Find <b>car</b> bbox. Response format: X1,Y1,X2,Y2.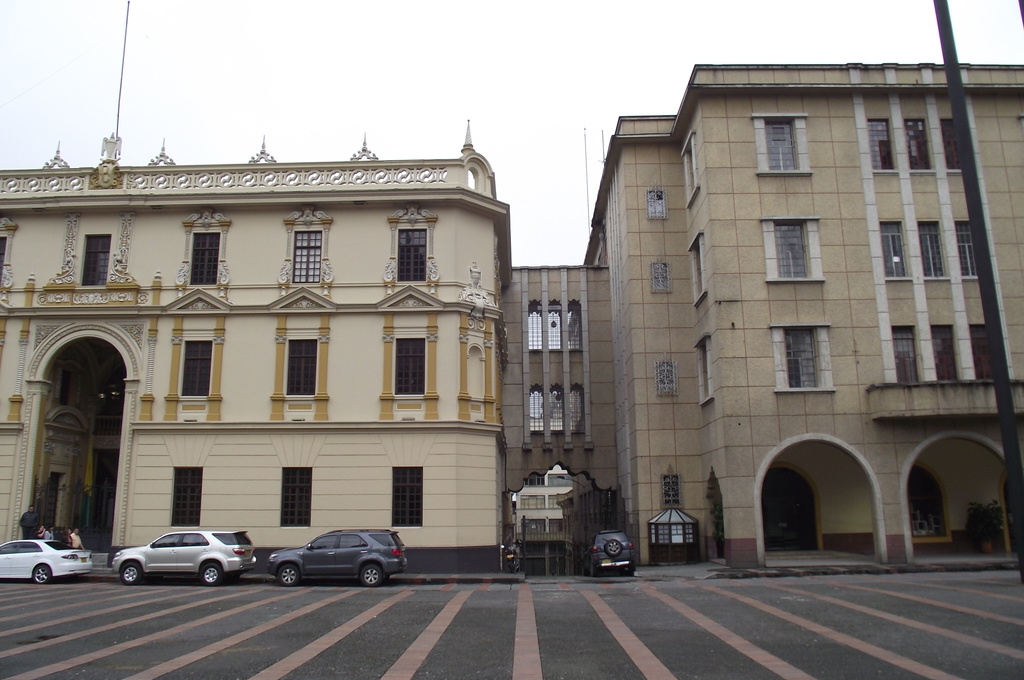
266,526,402,589.
